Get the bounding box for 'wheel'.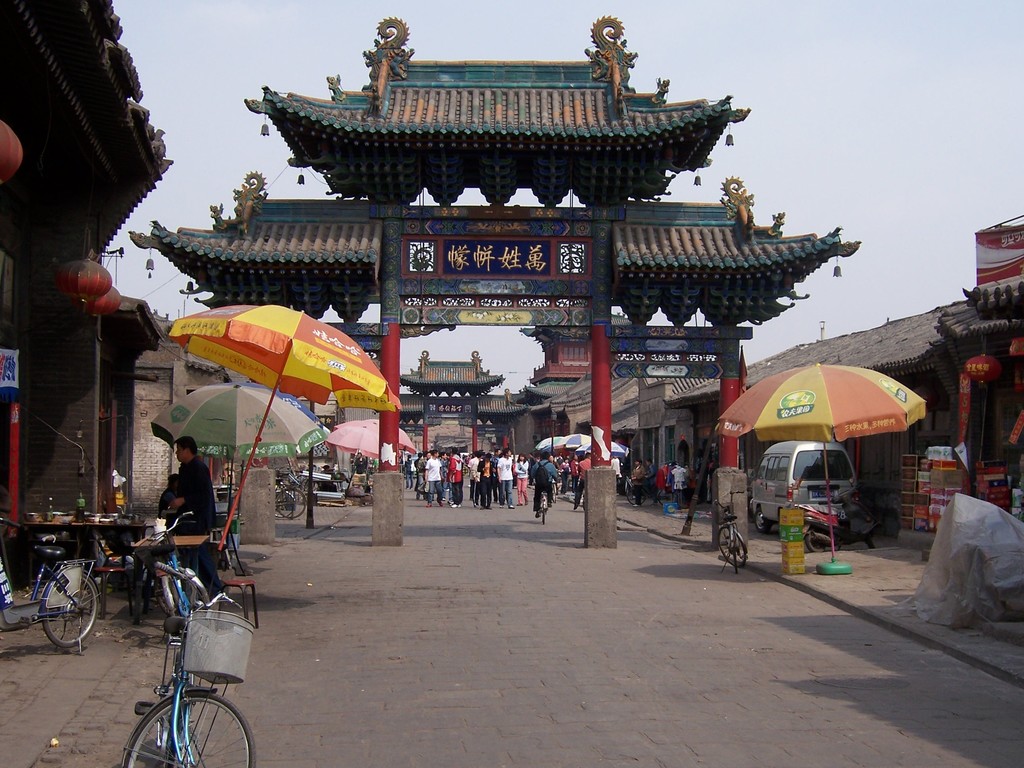
region(275, 485, 306, 521).
